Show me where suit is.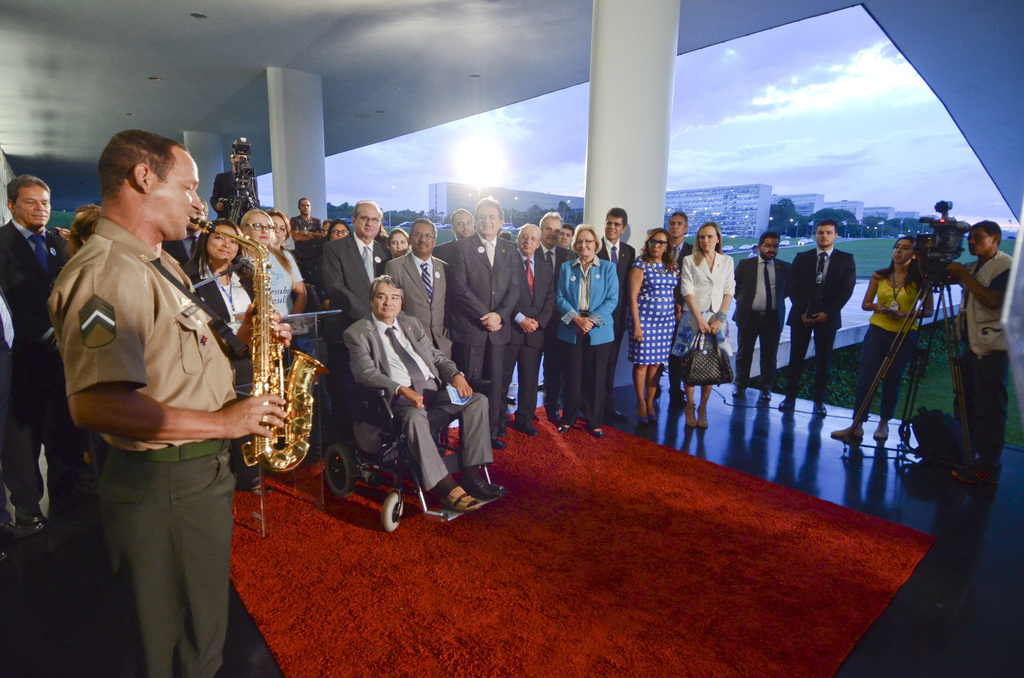
suit is at (left=601, top=235, right=639, bottom=414).
